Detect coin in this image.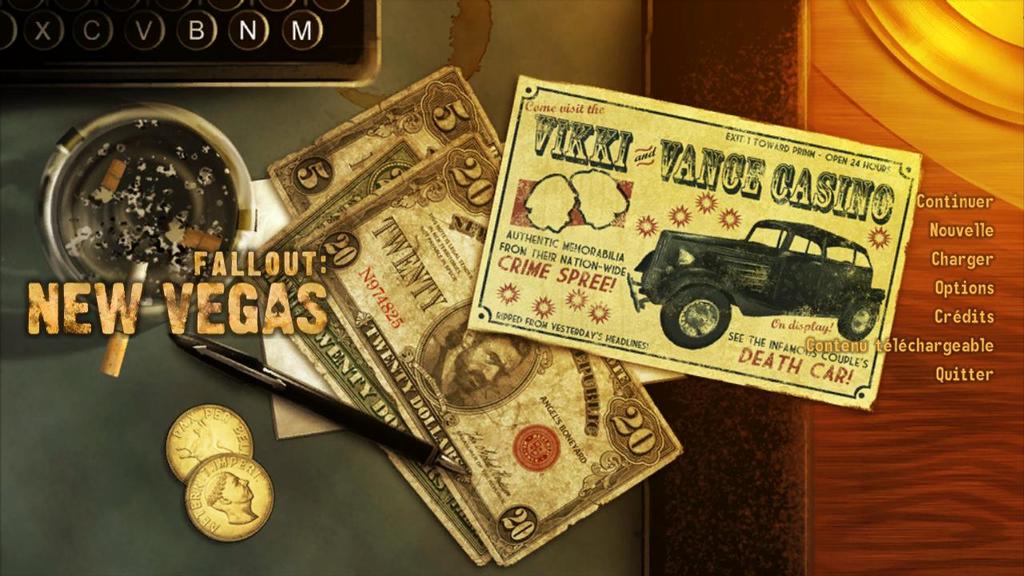
Detection: <bbox>162, 402, 257, 483</bbox>.
